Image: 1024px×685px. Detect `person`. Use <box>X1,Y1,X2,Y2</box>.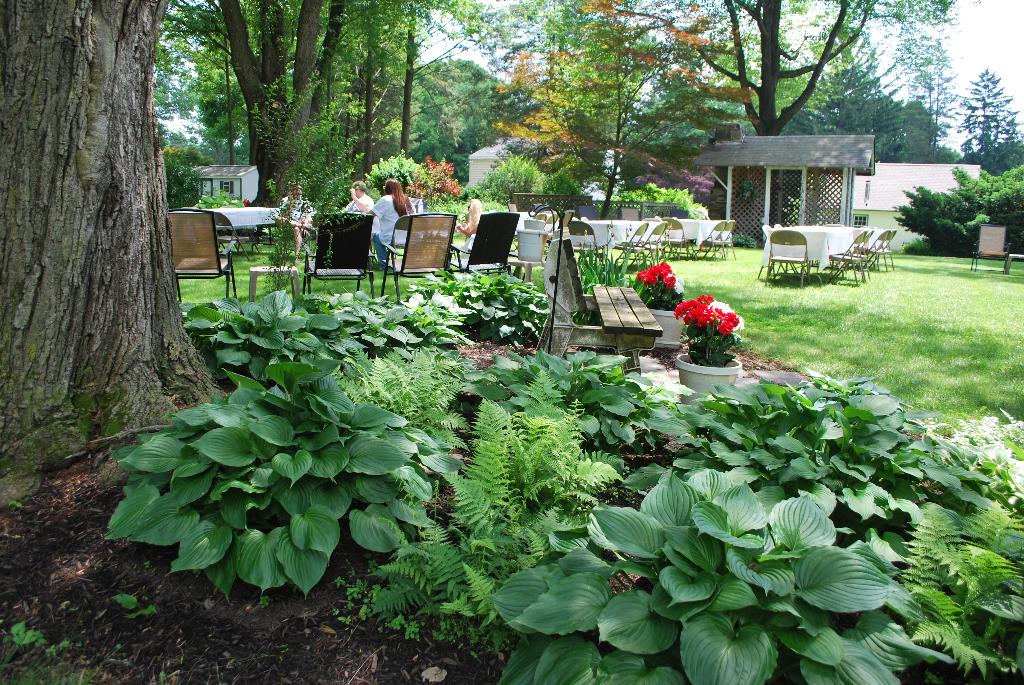
<box>453,196,486,248</box>.
